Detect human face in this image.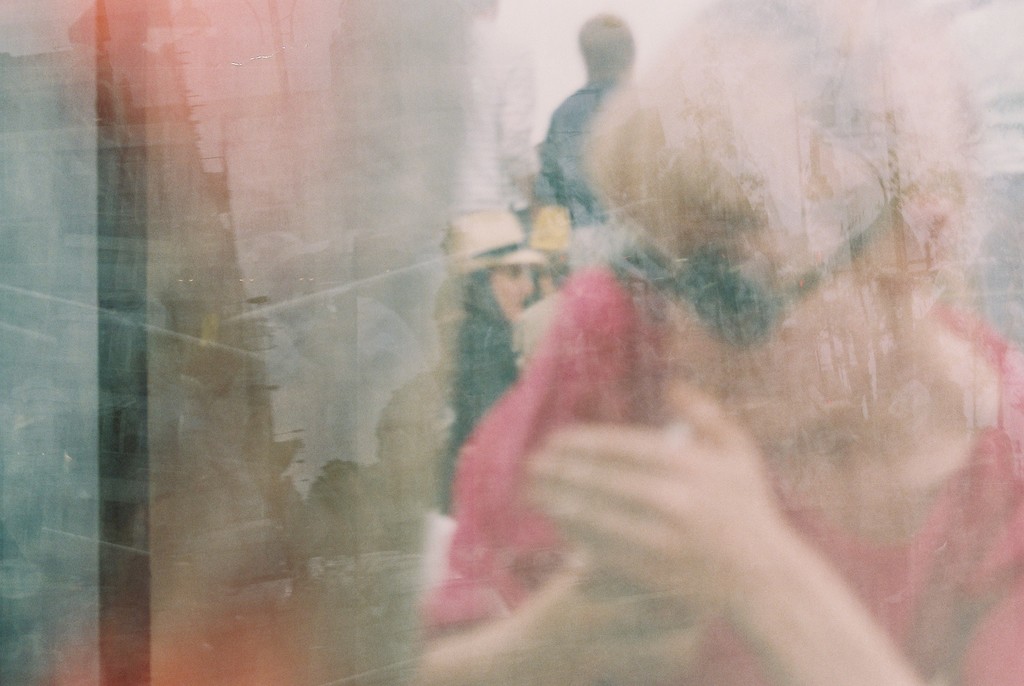
Detection: bbox=[486, 270, 531, 323].
